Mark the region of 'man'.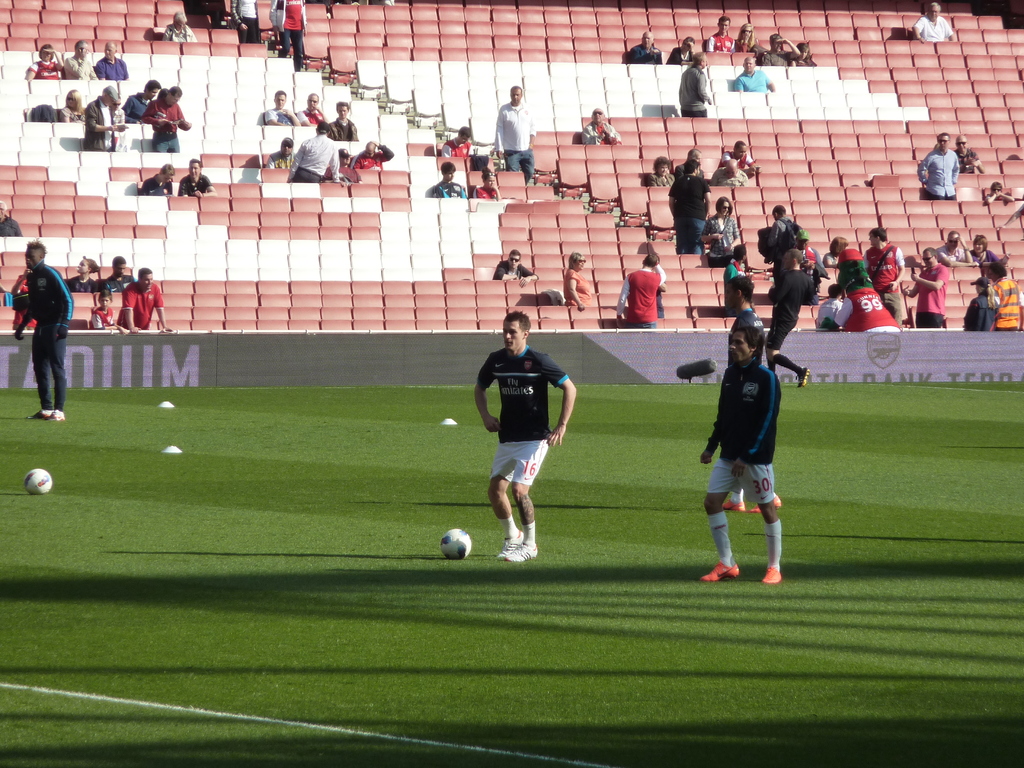
Region: [610,252,667,332].
